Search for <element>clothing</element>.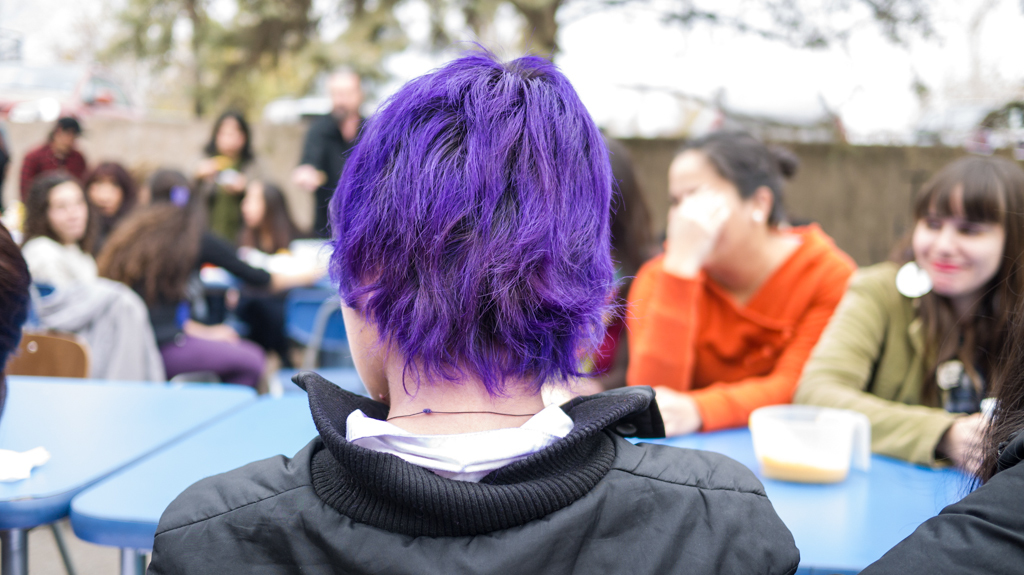
Found at 154,323,286,387.
